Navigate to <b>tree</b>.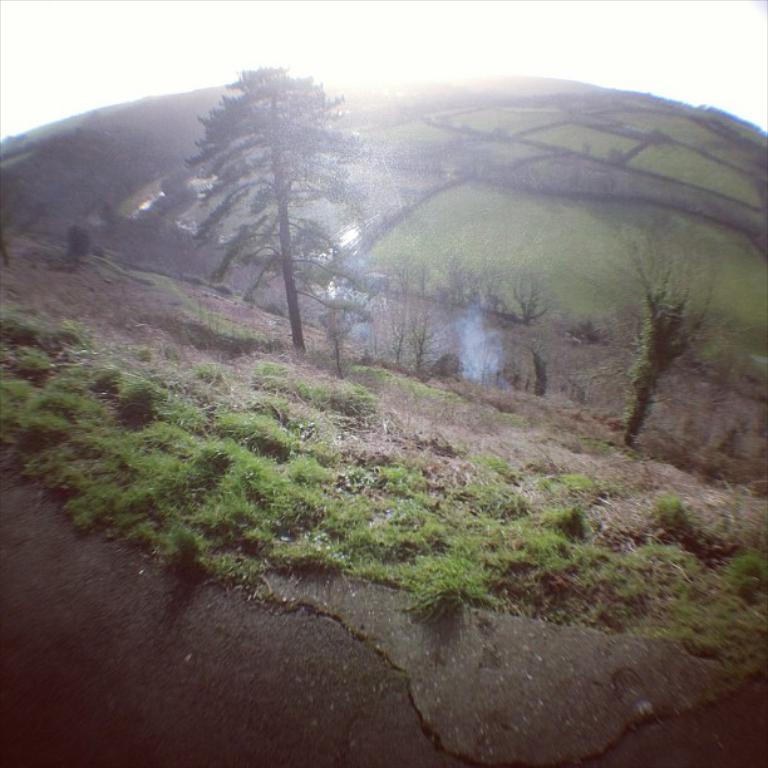
Navigation target: select_region(163, 36, 403, 387).
